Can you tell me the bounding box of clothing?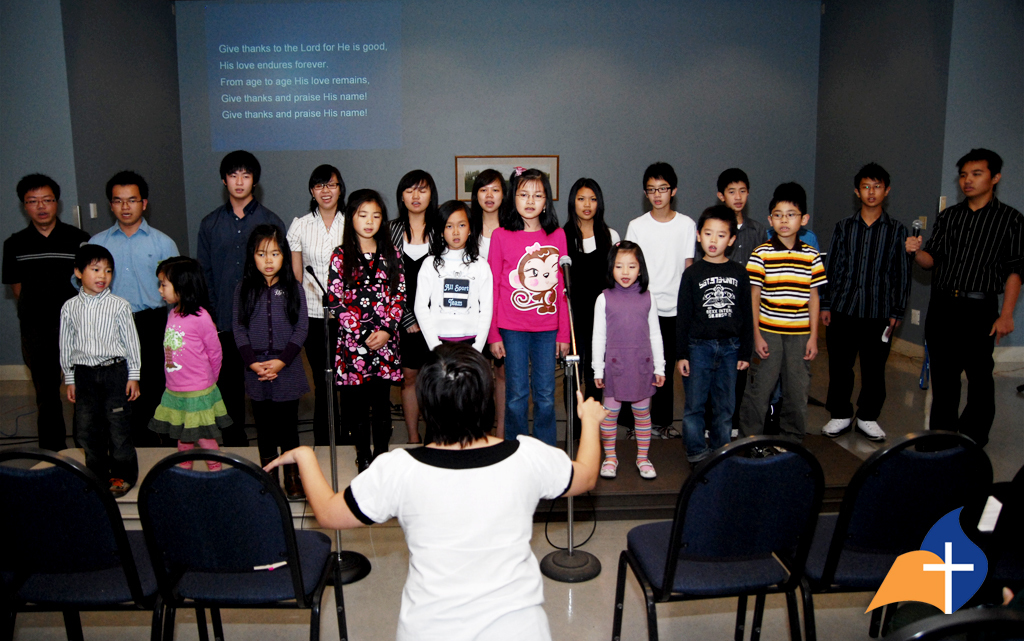
l=326, t=222, r=402, b=459.
